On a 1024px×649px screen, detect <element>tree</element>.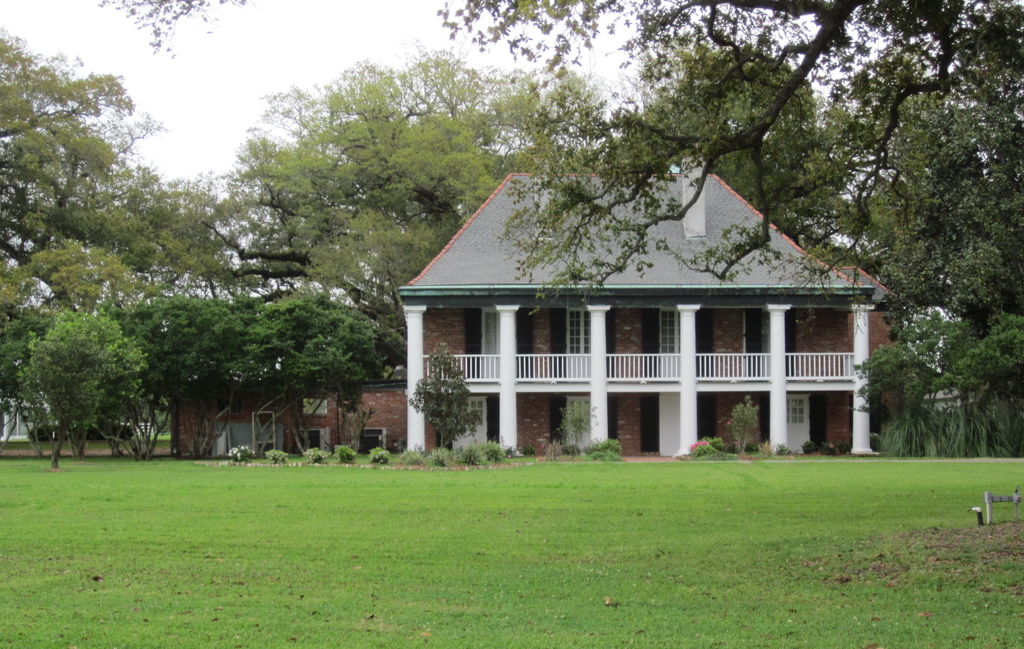
428,0,1023,315.
